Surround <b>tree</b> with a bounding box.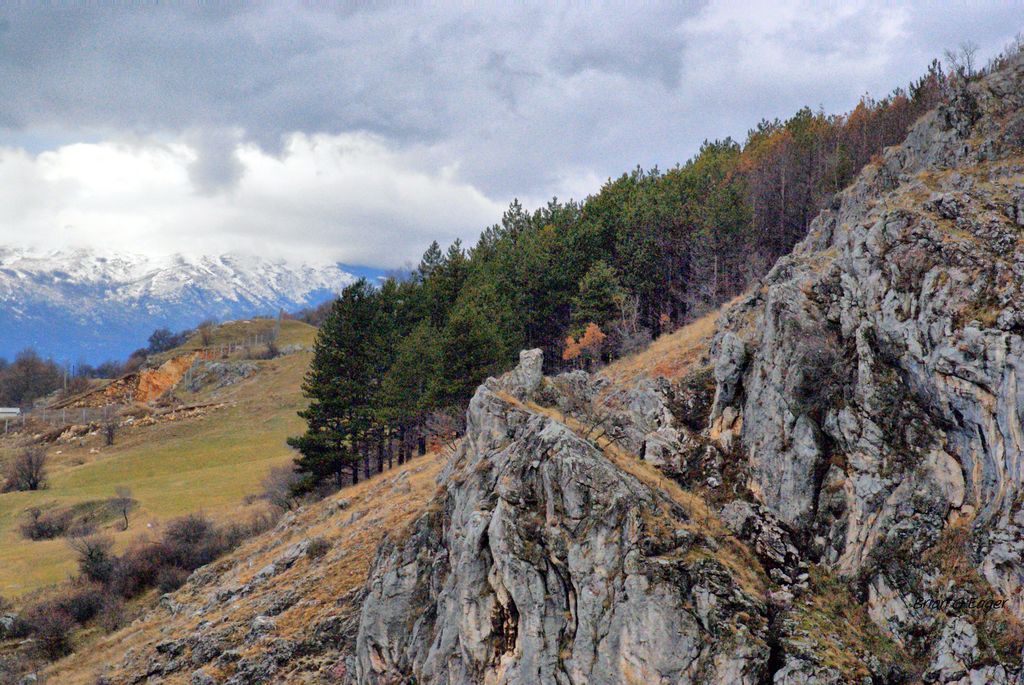
<box>427,287,506,424</box>.
